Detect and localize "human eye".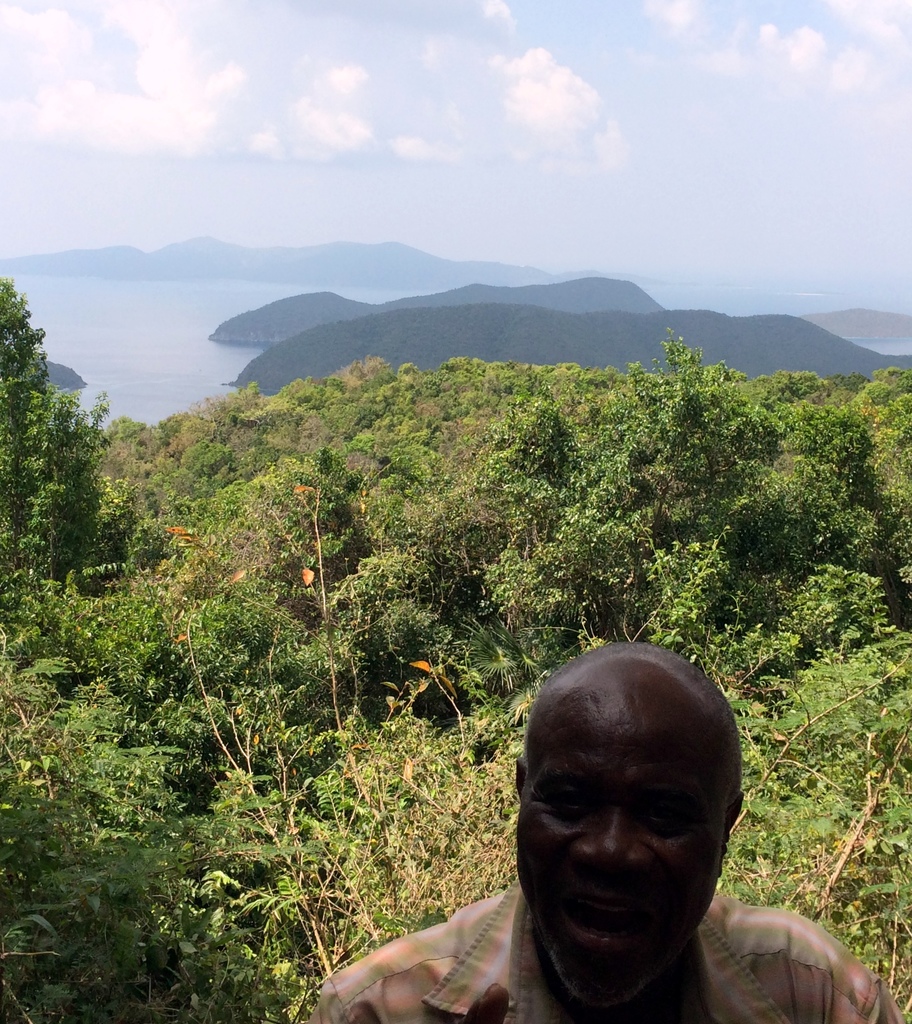
Localized at <box>535,778,603,817</box>.
